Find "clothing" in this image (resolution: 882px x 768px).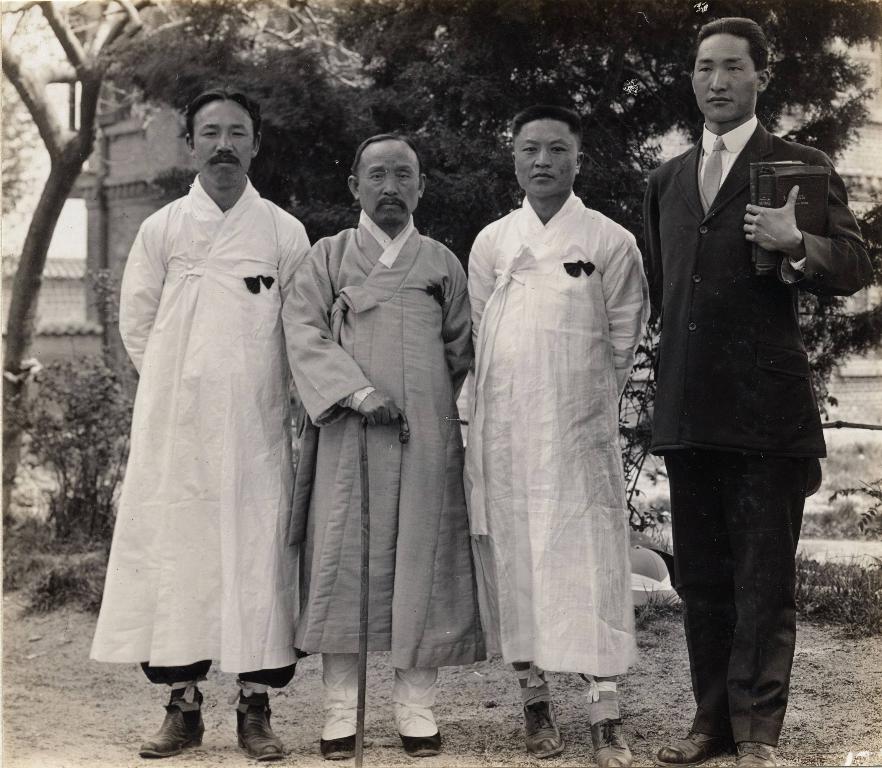
<bbox>642, 108, 876, 744</bbox>.
